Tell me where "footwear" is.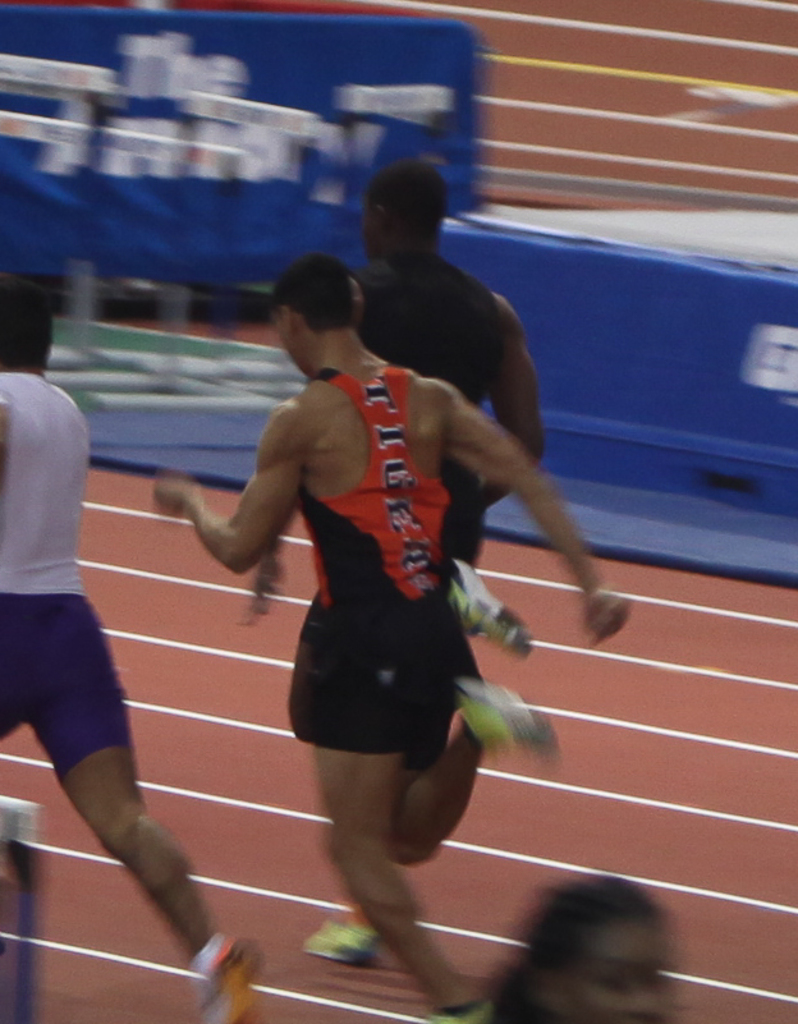
"footwear" is at bbox(445, 555, 535, 662).
